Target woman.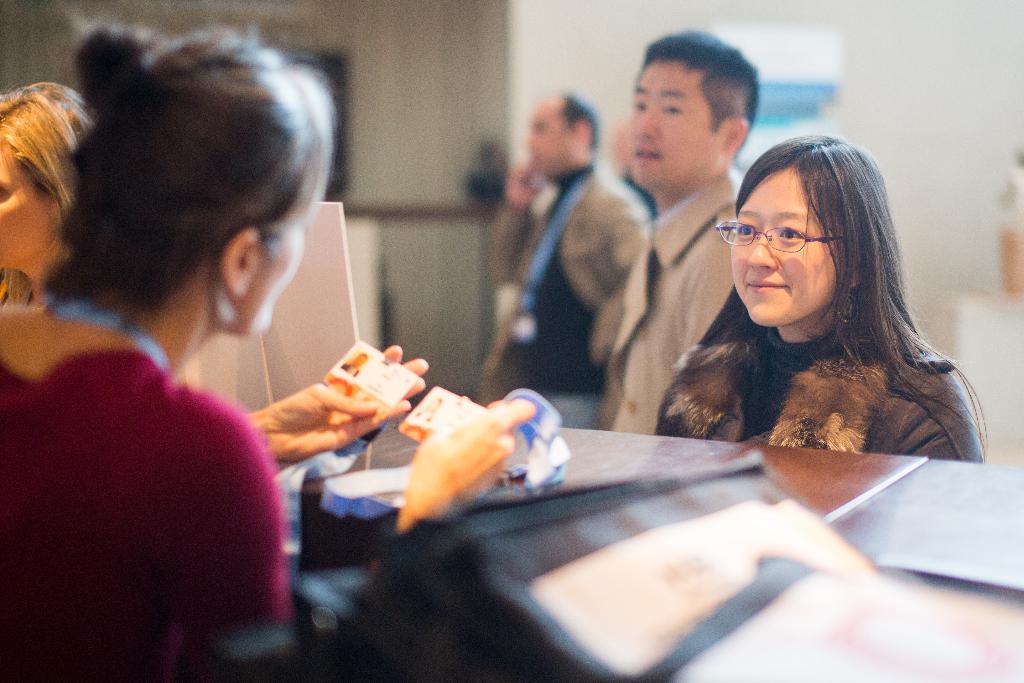
Target region: box=[0, 19, 530, 682].
